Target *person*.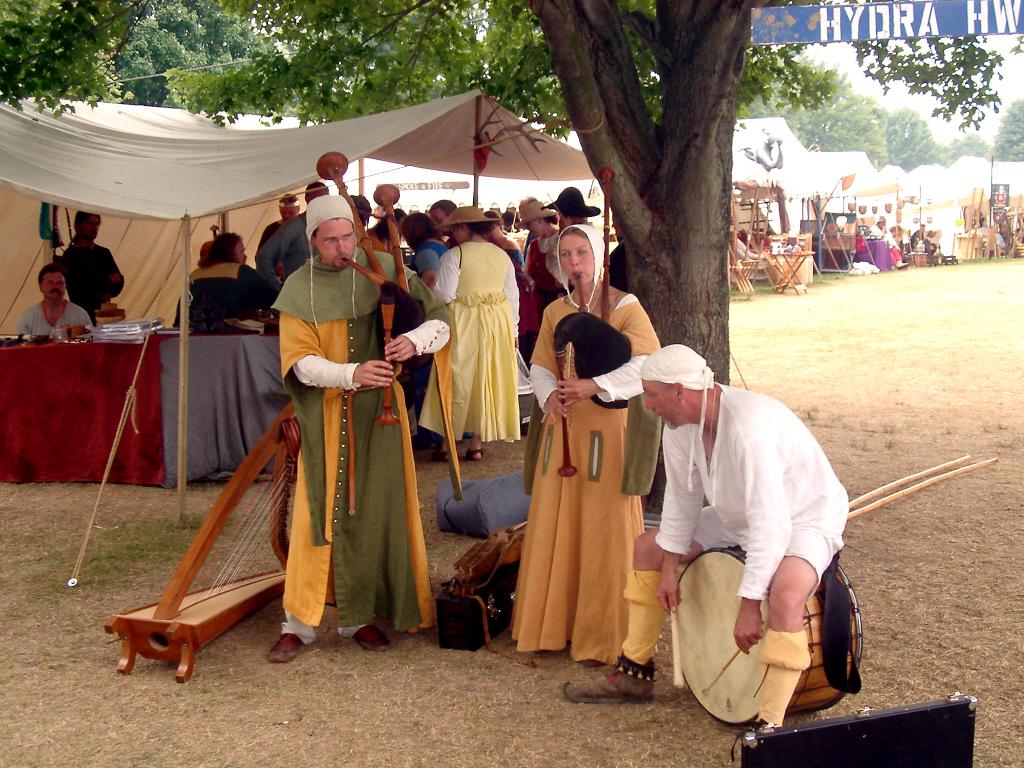
Target region: box(55, 205, 128, 326).
